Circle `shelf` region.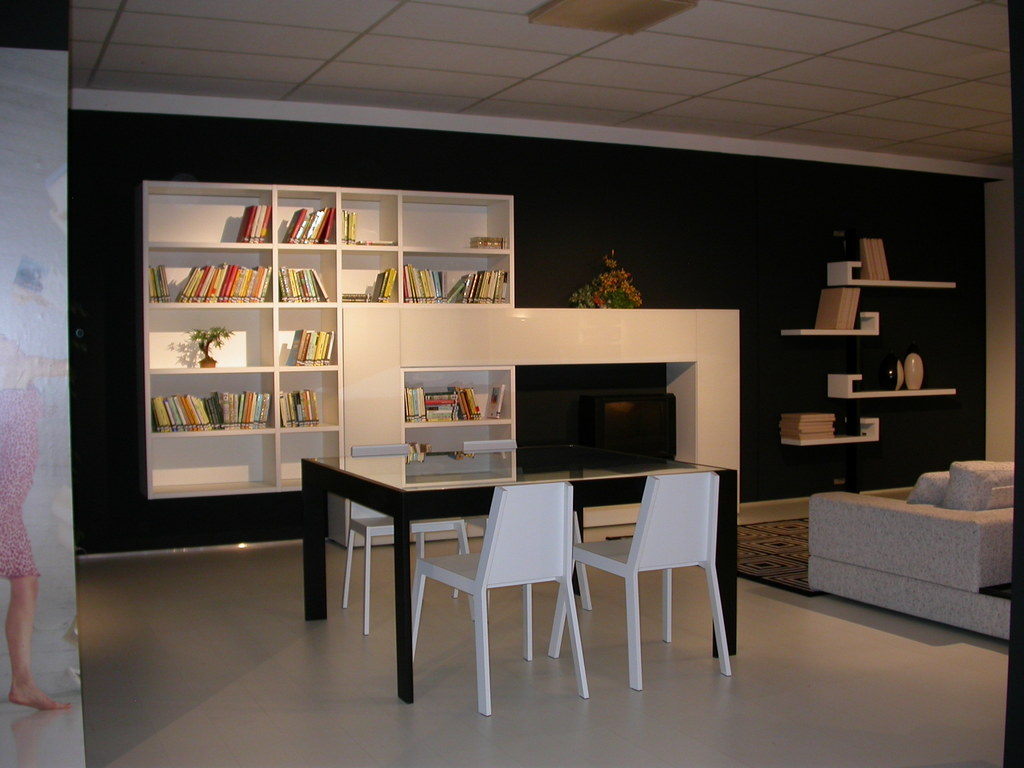
Region: [x1=275, y1=301, x2=340, y2=369].
